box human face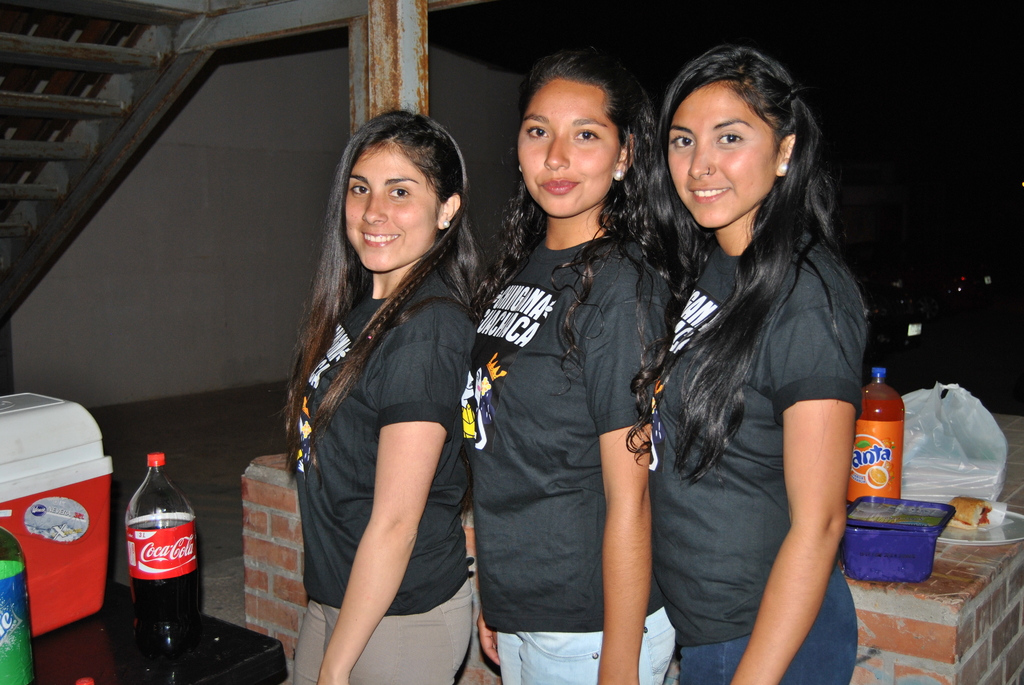
(x1=514, y1=90, x2=619, y2=217)
